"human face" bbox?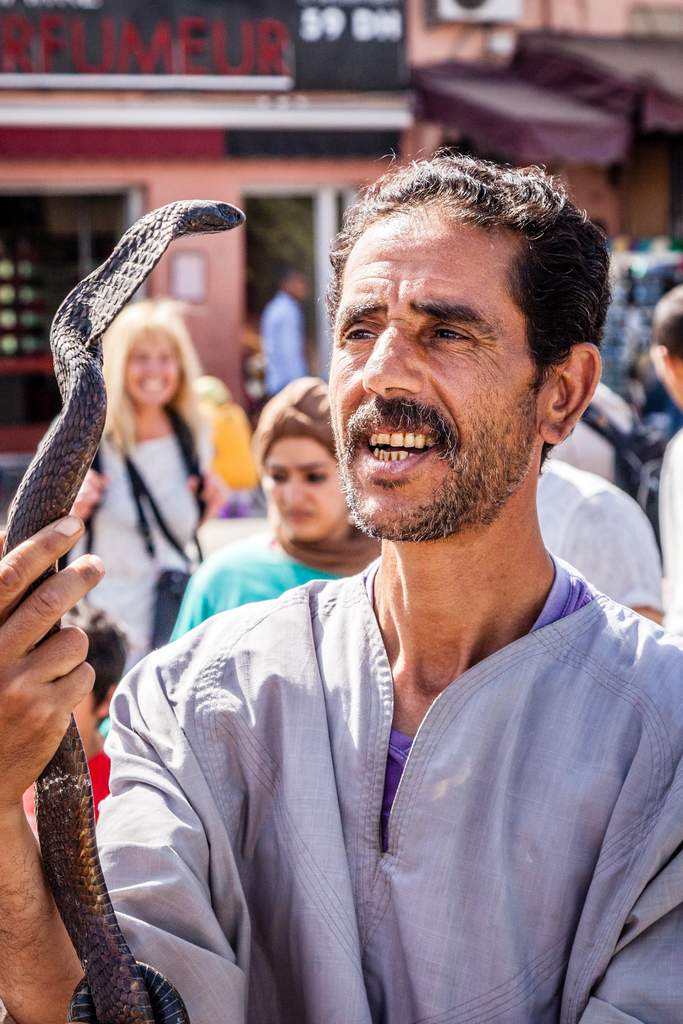
[126, 326, 177, 403]
